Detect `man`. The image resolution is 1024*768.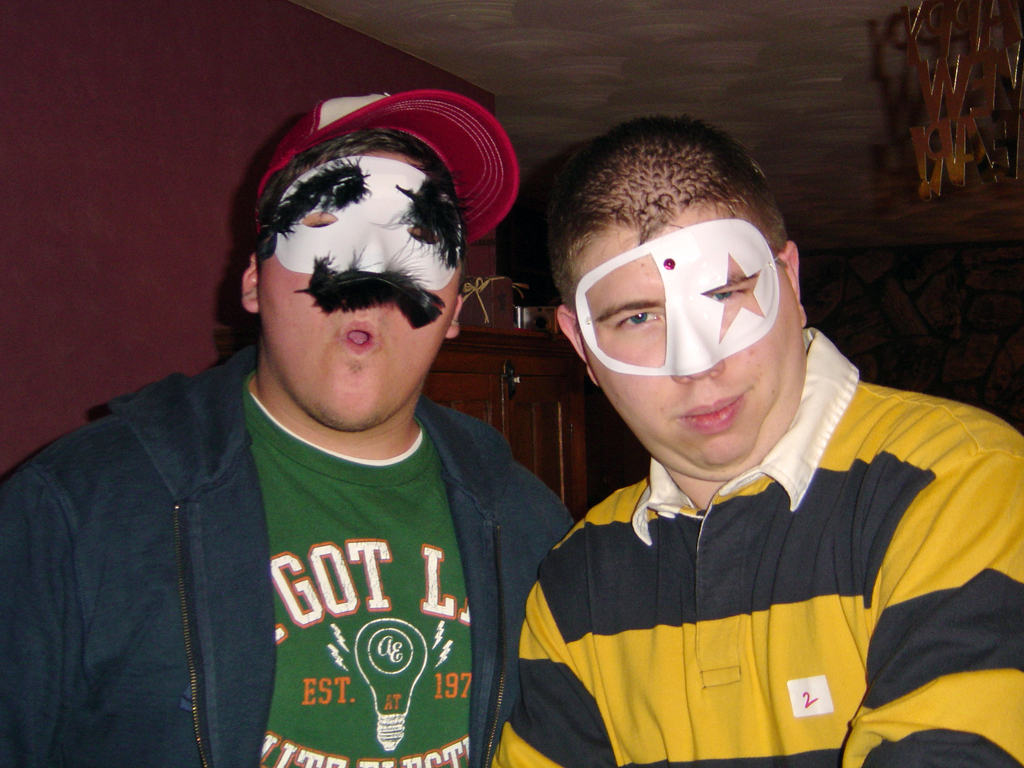
x1=0, y1=89, x2=573, y2=767.
